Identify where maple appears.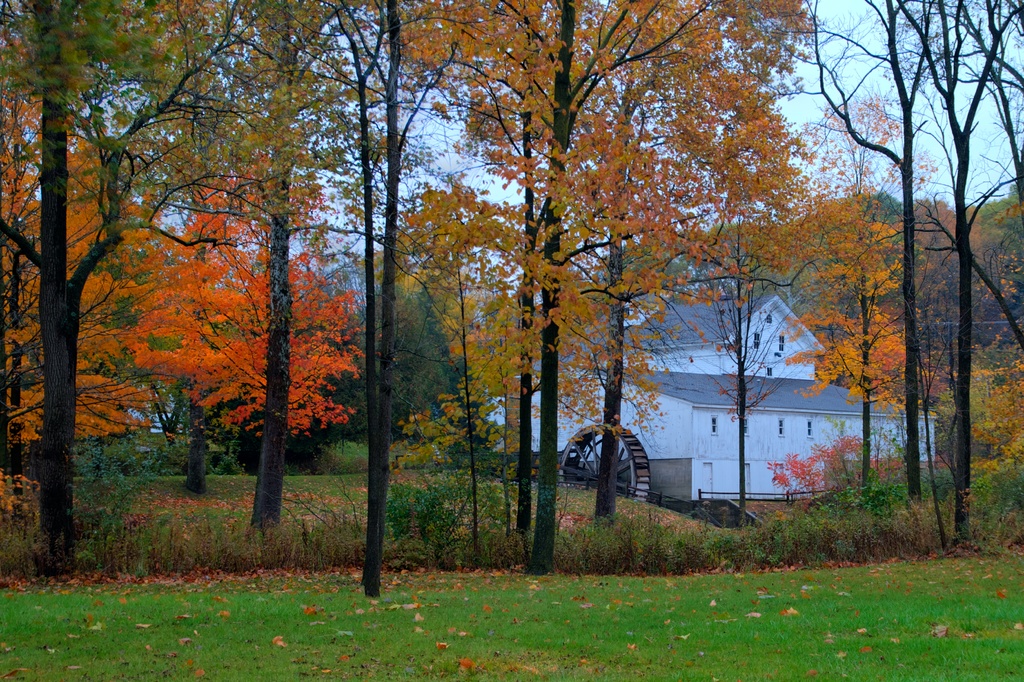
Appears at select_region(794, 0, 934, 505).
